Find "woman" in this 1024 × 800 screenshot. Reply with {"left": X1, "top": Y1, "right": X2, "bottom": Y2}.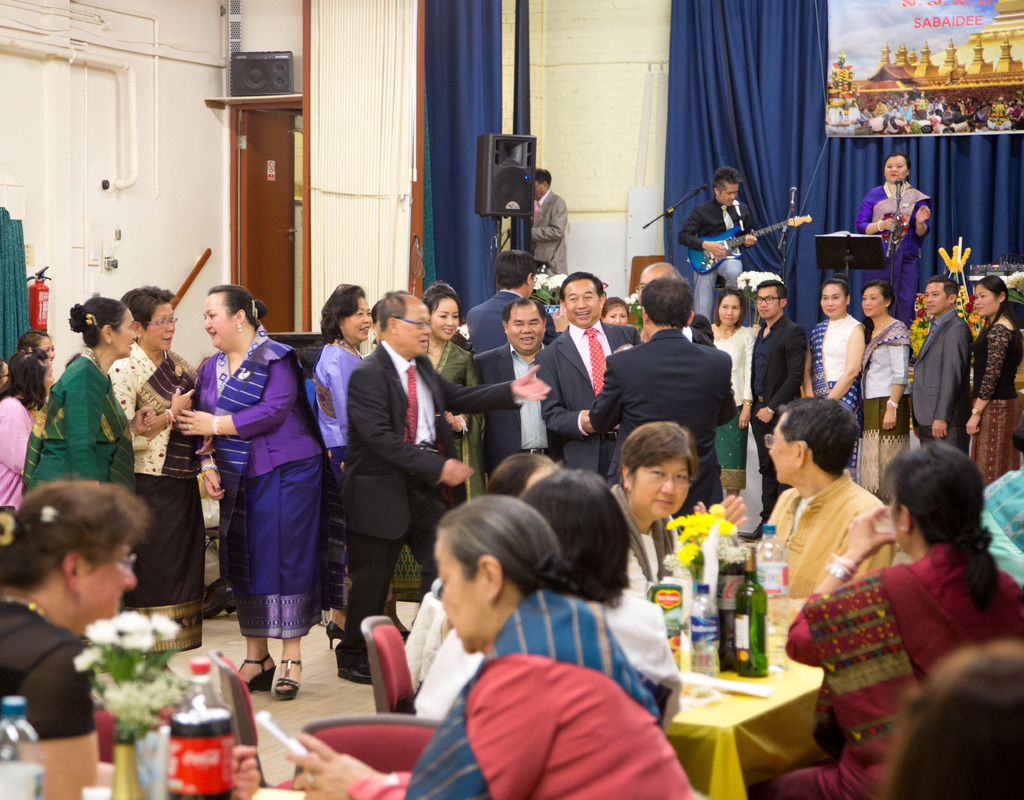
{"left": 797, "top": 274, "right": 873, "bottom": 434}.
